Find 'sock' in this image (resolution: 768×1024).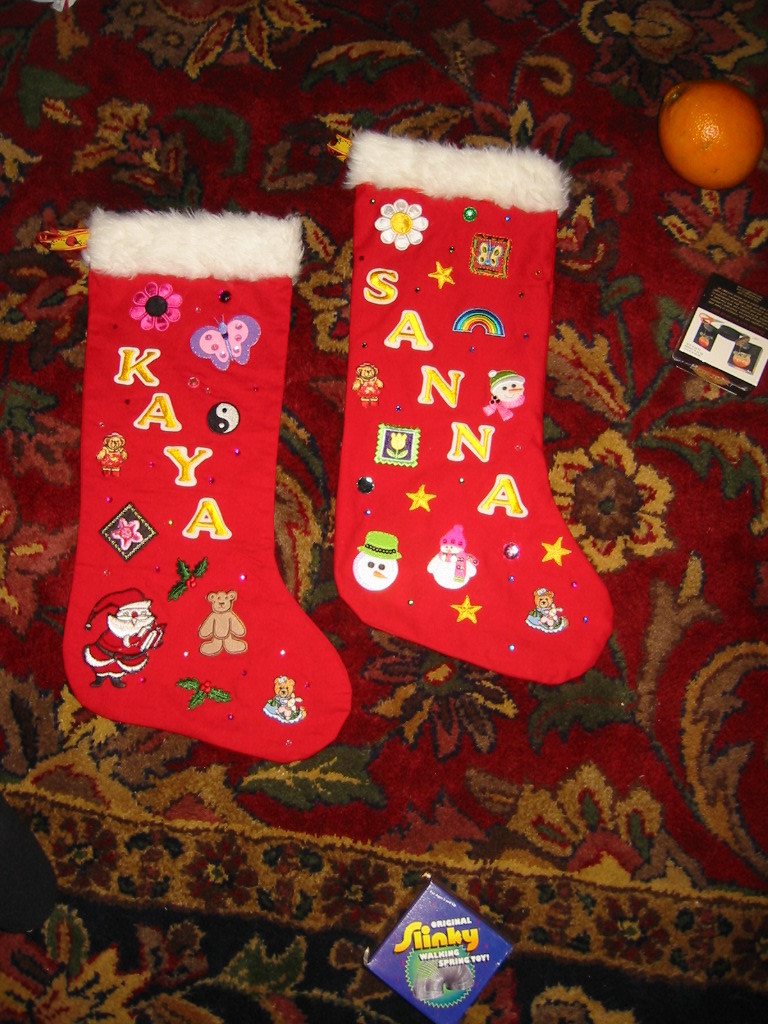
x1=59 y1=206 x2=357 y2=761.
